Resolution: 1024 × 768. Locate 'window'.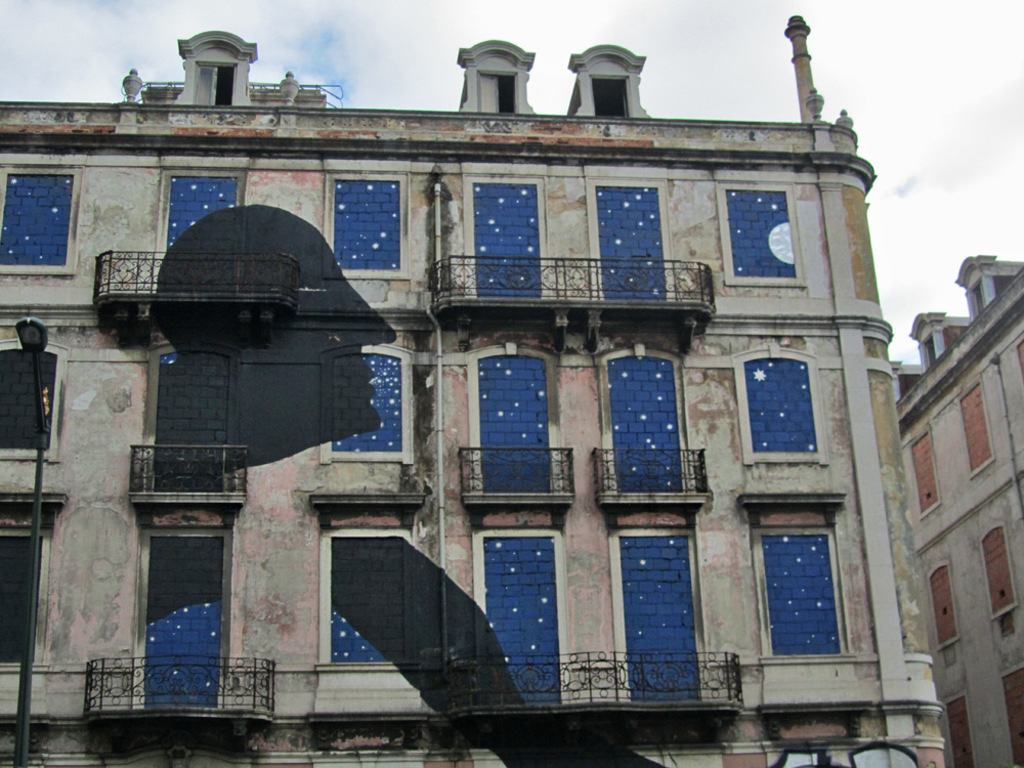
(330, 358, 404, 452).
